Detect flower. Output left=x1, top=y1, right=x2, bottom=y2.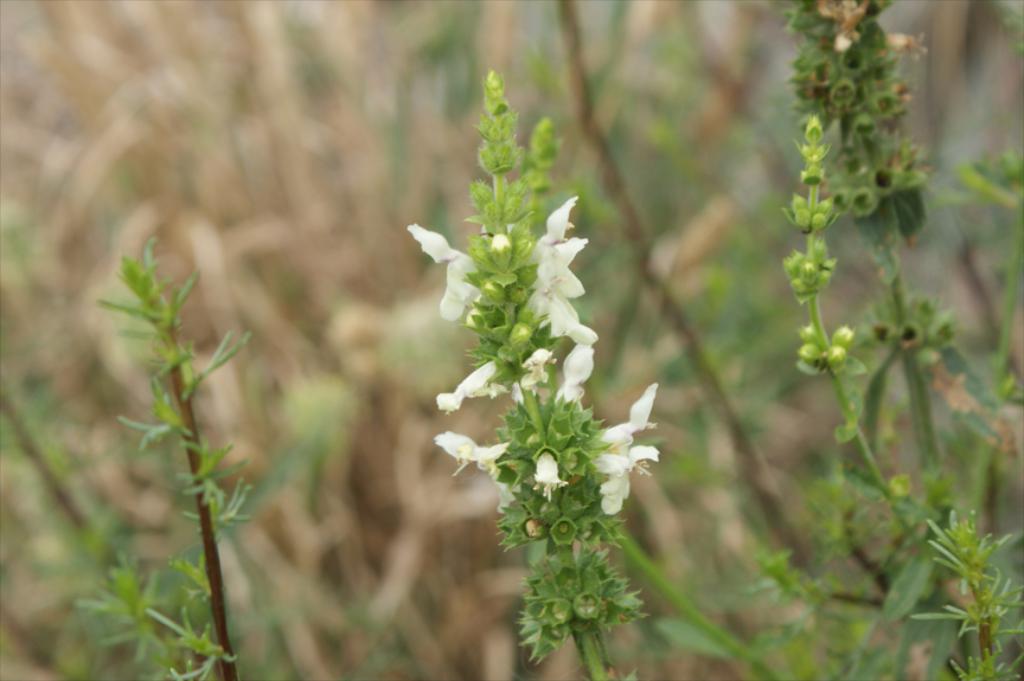
left=530, top=449, right=571, bottom=500.
